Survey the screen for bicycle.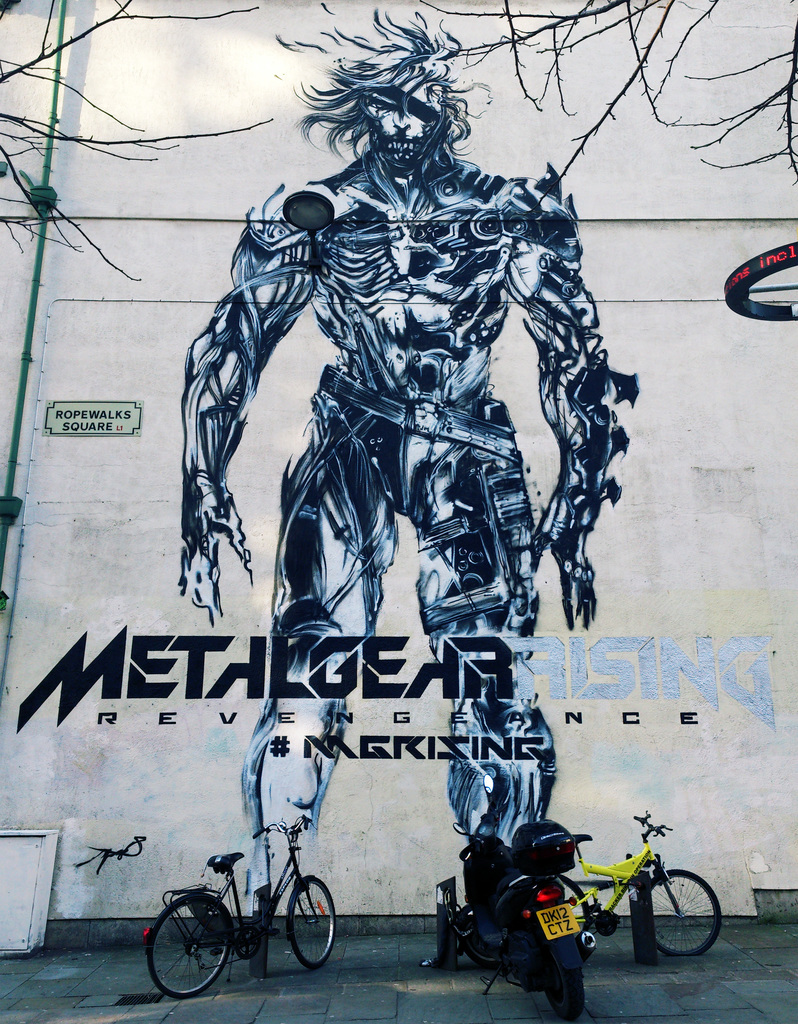
Survey found: [552, 812, 719, 954].
